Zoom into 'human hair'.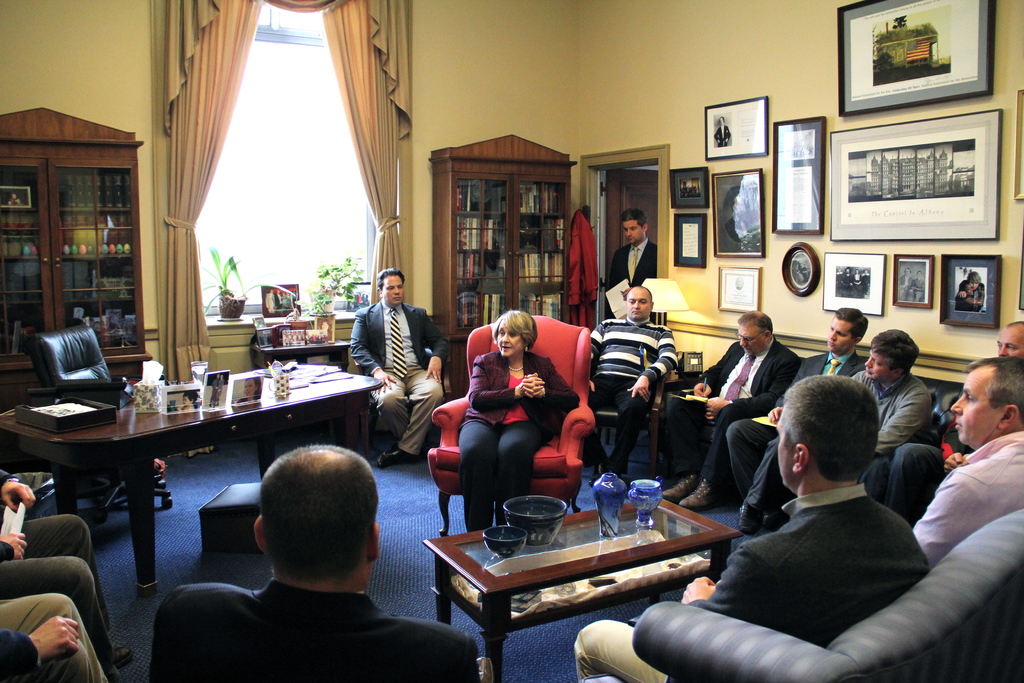
Zoom target: bbox(835, 308, 870, 342).
